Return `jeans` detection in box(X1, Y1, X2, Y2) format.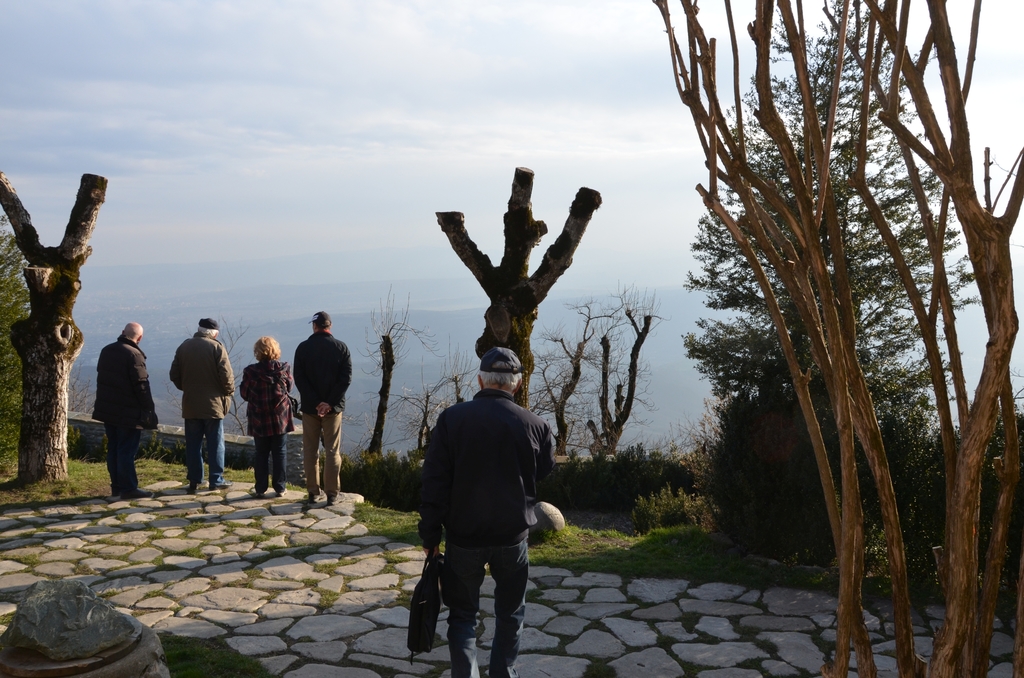
box(178, 416, 228, 481).
